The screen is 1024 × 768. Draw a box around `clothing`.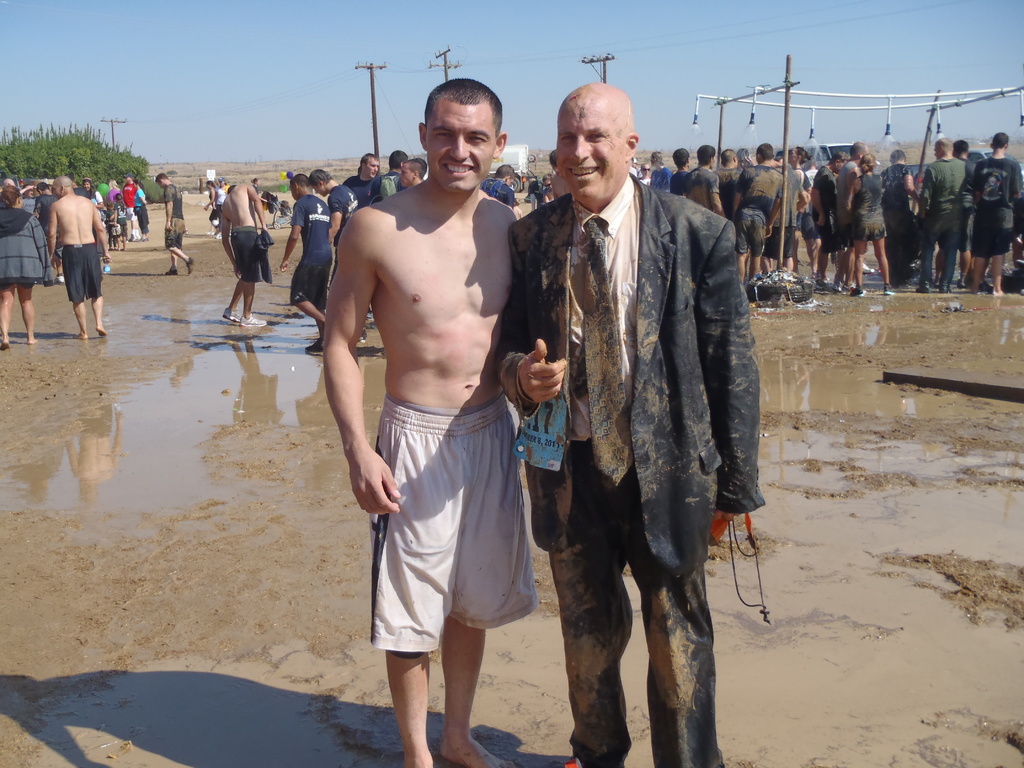
pyautogui.locateOnScreen(205, 189, 217, 225).
